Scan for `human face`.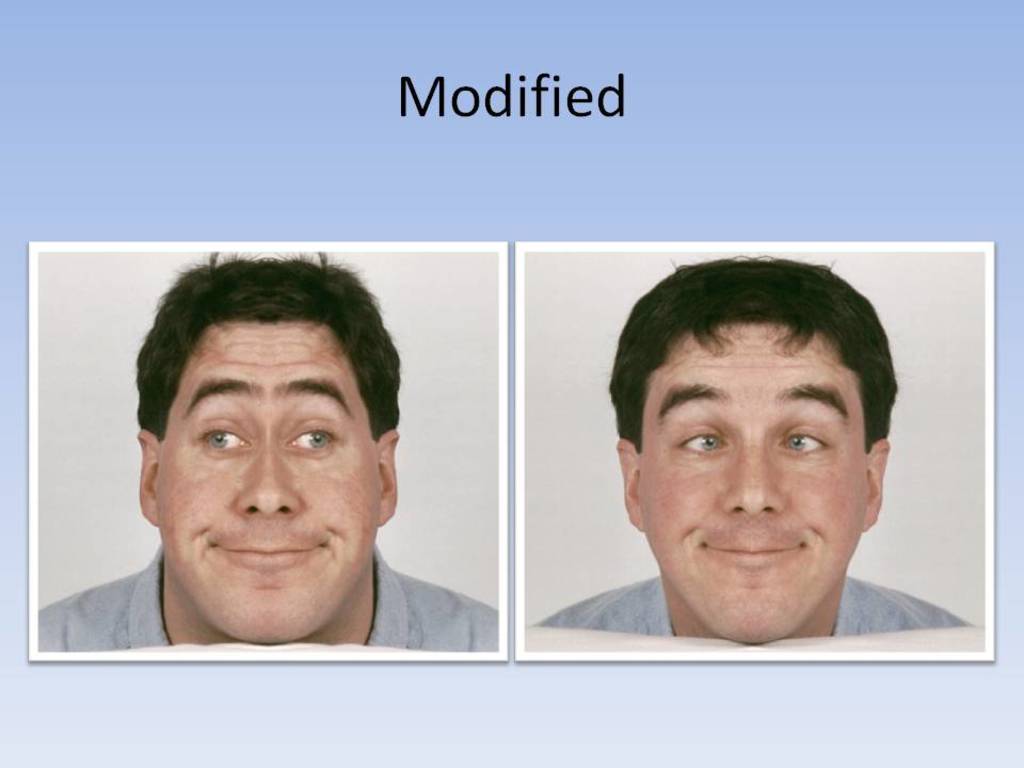
Scan result: <box>146,318,379,644</box>.
